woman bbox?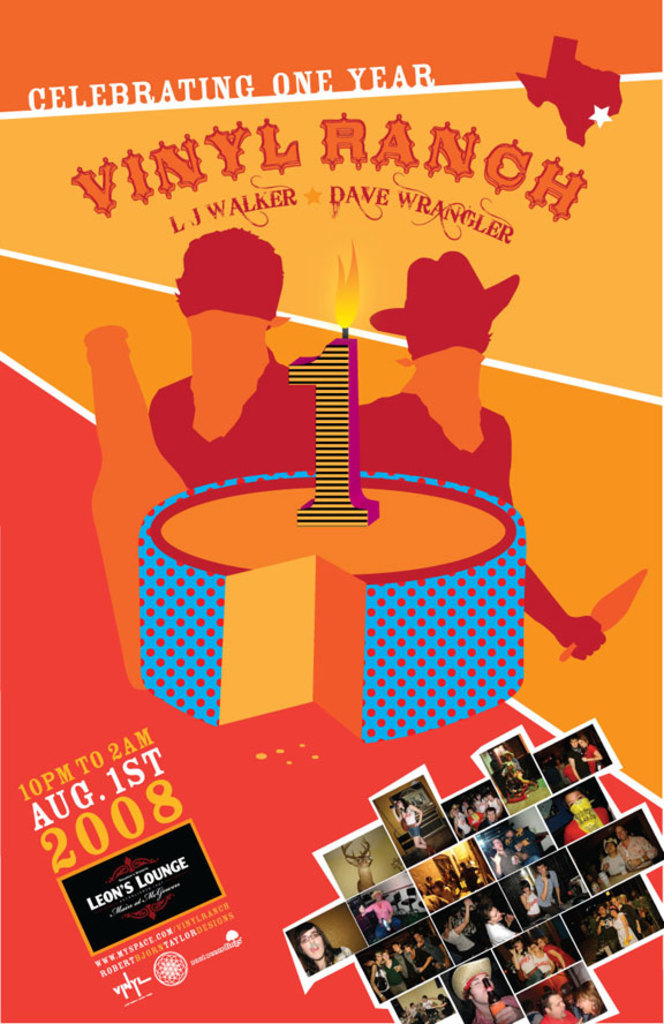
[left=582, top=736, right=601, bottom=770]
